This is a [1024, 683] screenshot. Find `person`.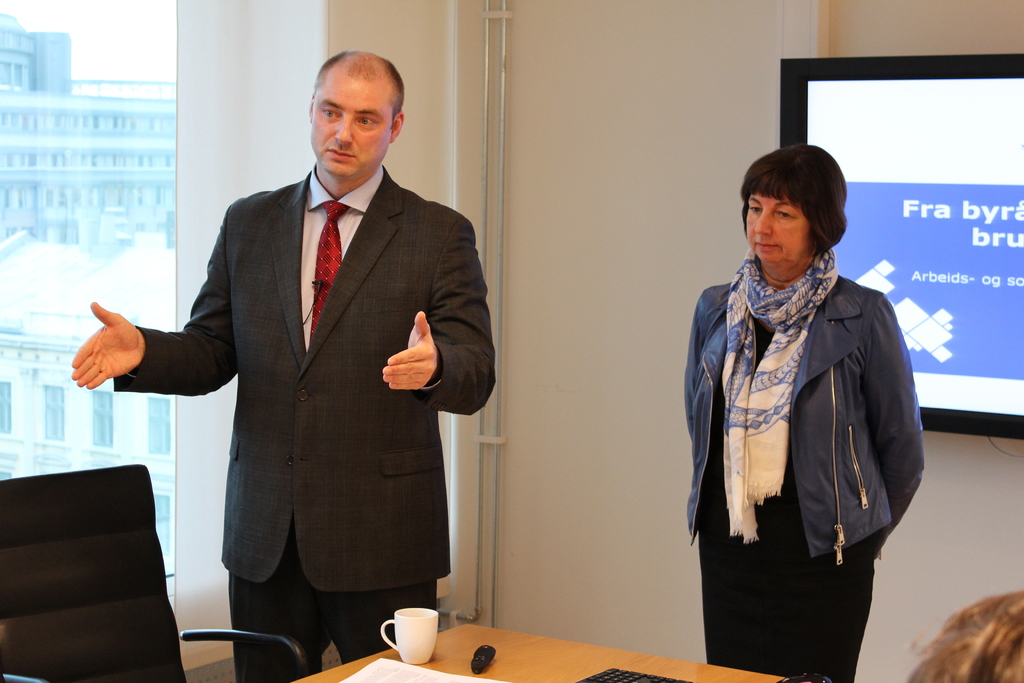
Bounding box: region(678, 105, 938, 682).
